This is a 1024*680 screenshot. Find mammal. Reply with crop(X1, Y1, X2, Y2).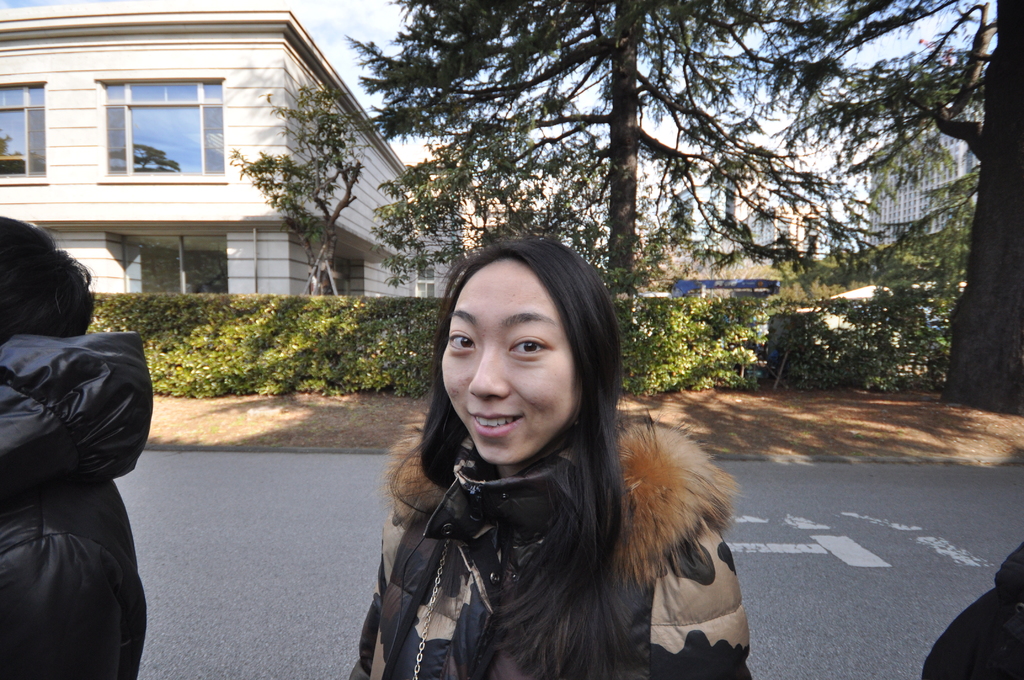
crop(921, 539, 1023, 679).
